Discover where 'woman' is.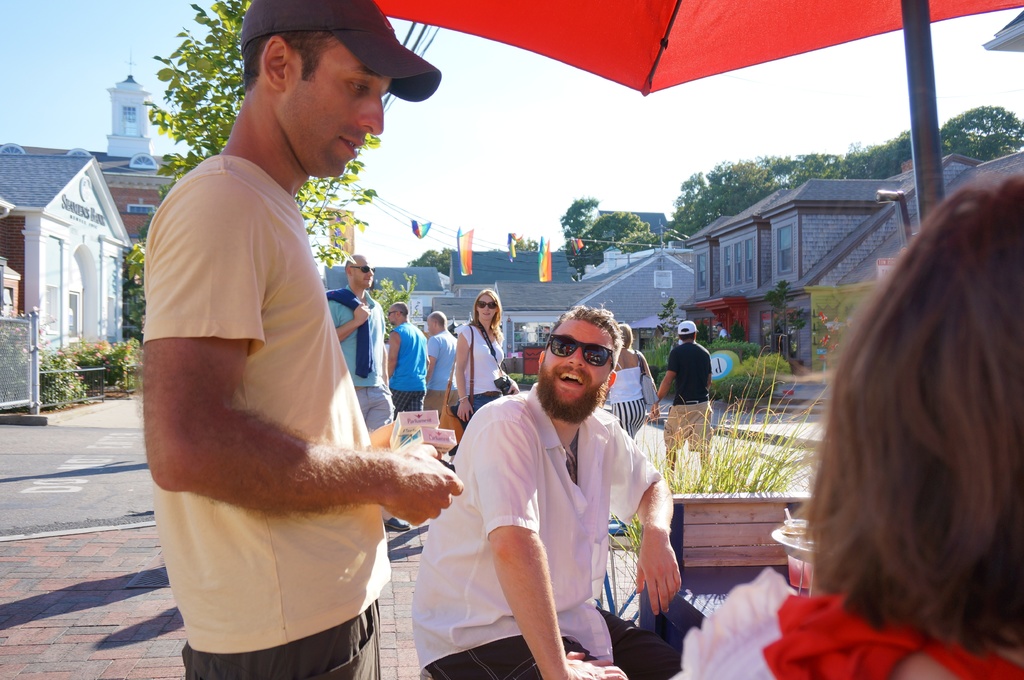
Discovered at region(452, 289, 521, 457).
